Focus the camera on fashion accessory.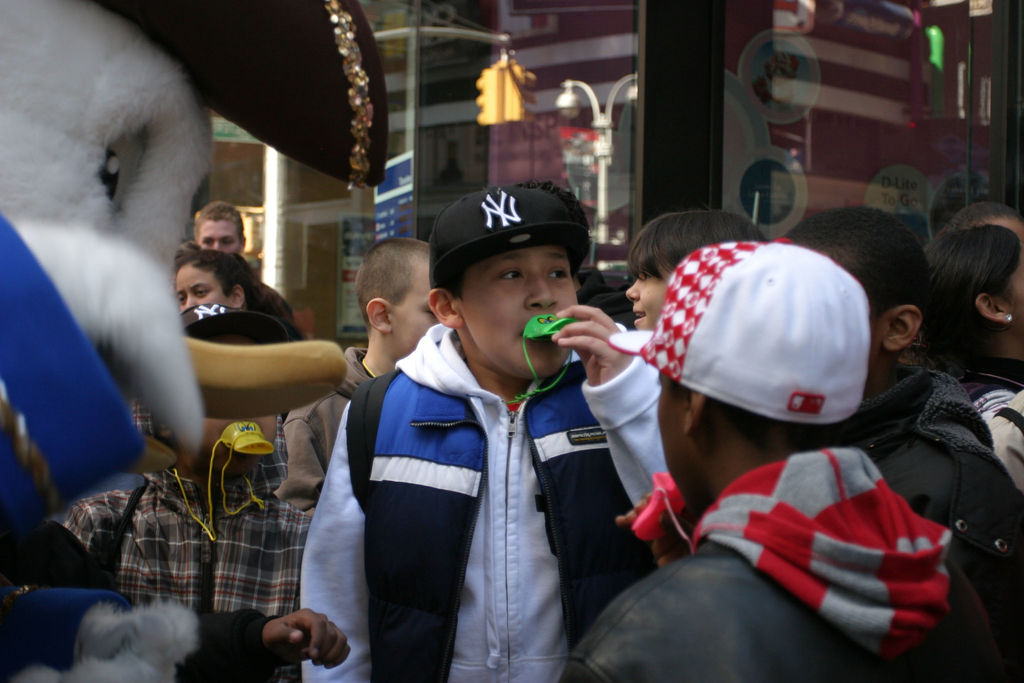
Focus region: 180,295,280,339.
